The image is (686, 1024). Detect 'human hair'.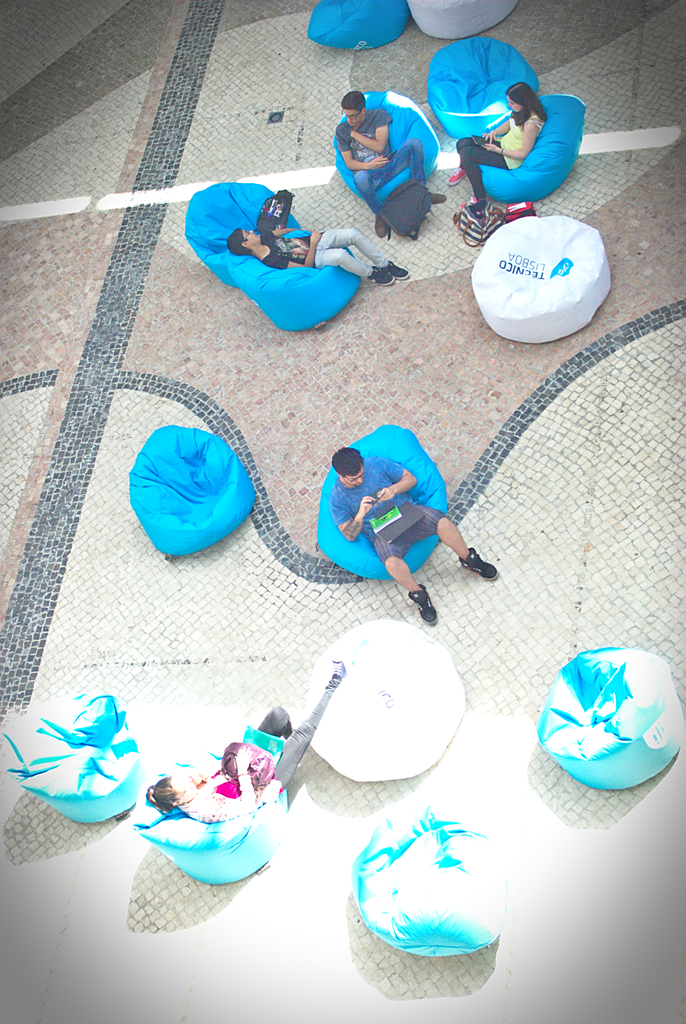
Detection: 322, 442, 365, 474.
